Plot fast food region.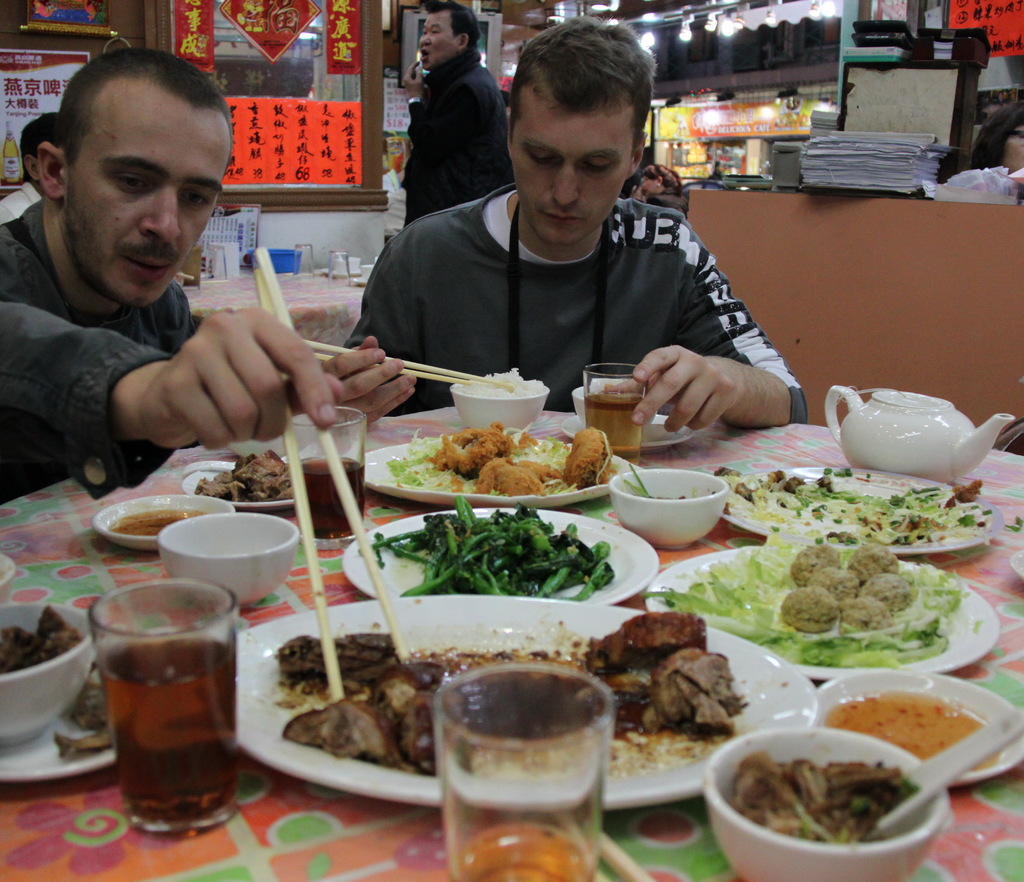
Plotted at x1=566 y1=427 x2=616 y2=481.
